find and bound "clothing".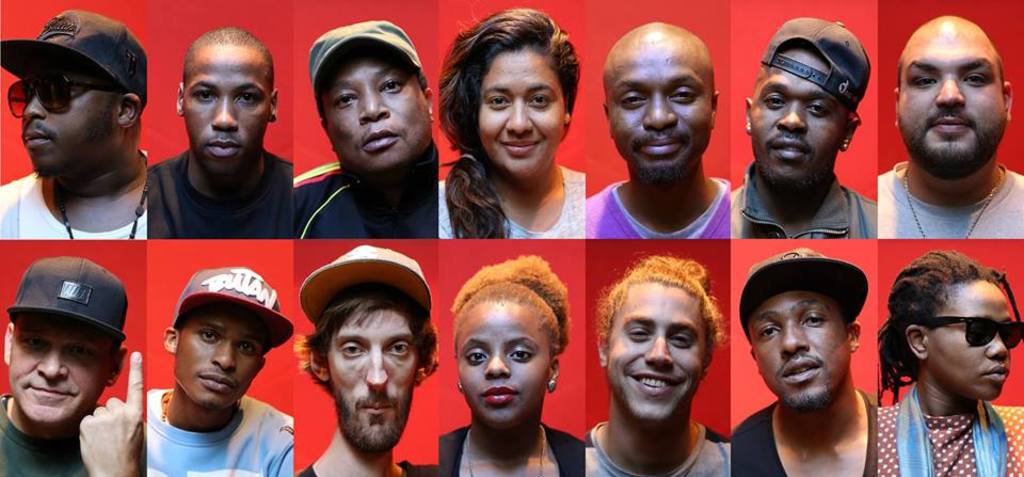
Bound: crop(297, 460, 437, 476).
